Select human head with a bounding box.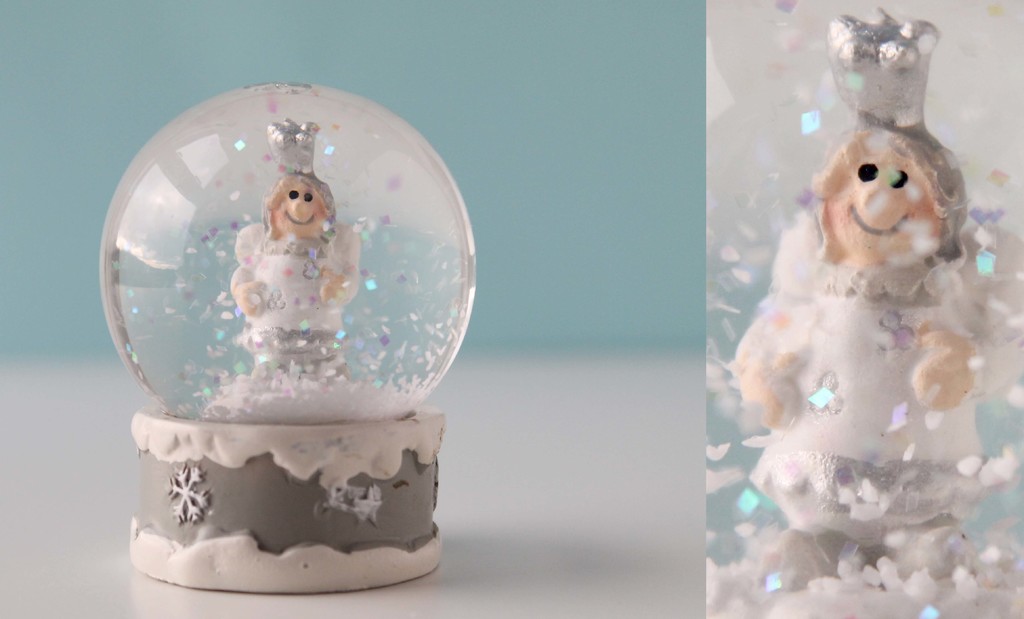
locate(817, 111, 980, 270).
